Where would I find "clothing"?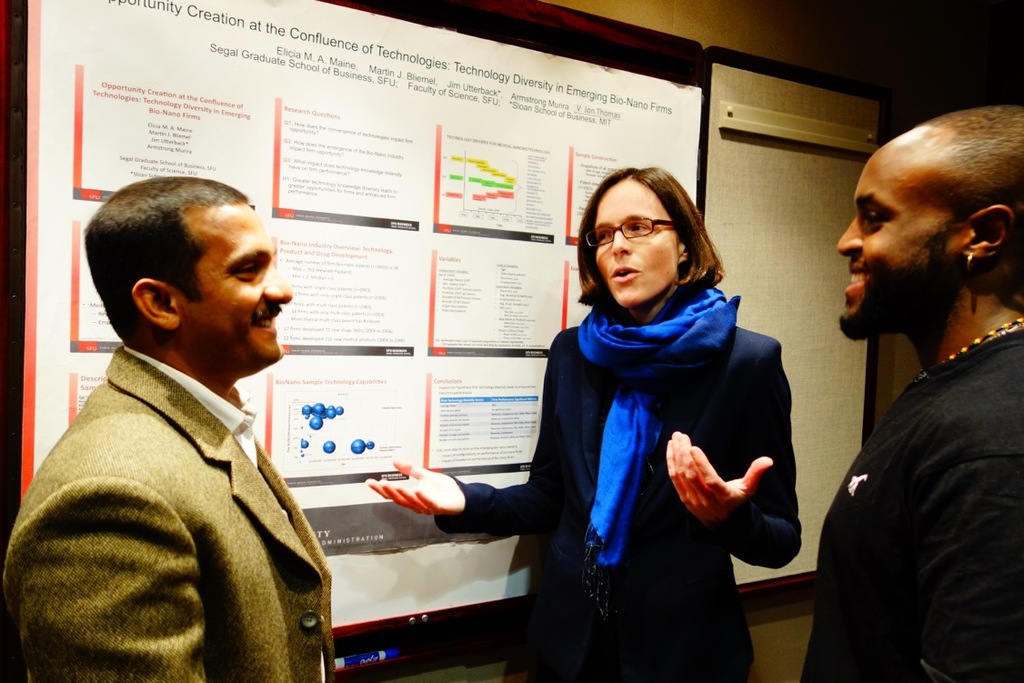
At <bbox>805, 314, 1023, 682</bbox>.
